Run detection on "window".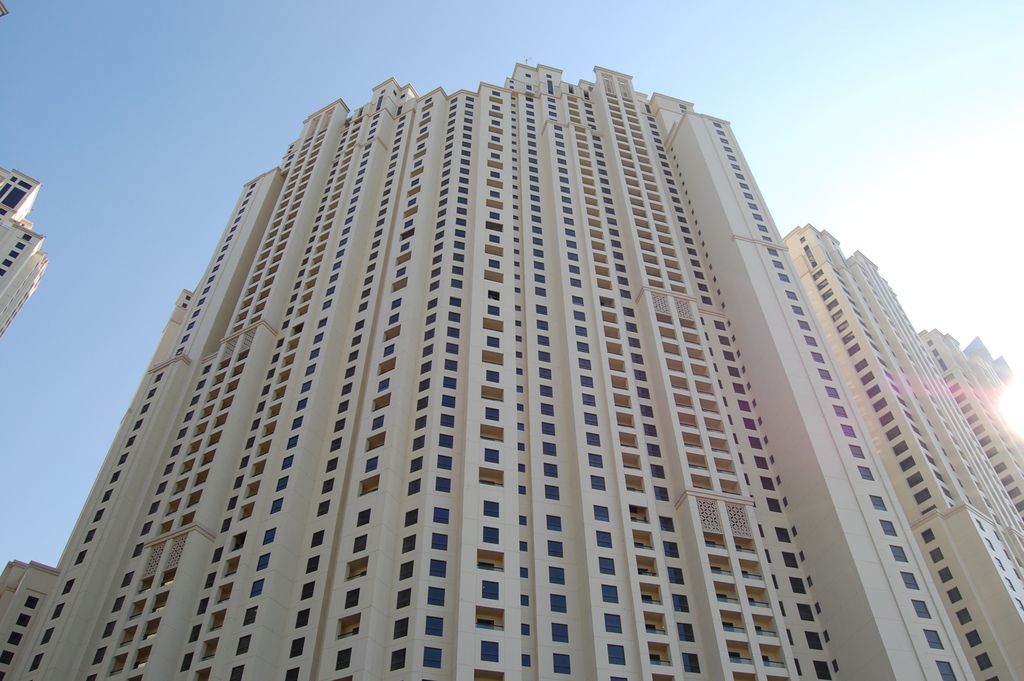
Result: pyautogui.locateOnScreen(374, 228, 383, 240).
